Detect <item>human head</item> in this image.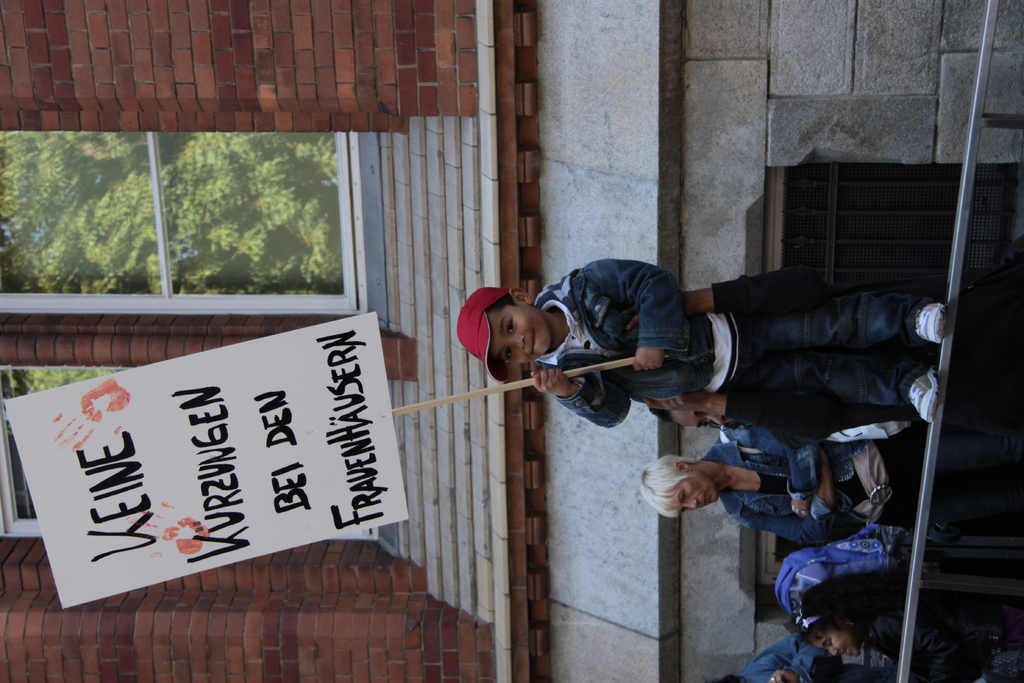
Detection: (473, 281, 550, 383).
